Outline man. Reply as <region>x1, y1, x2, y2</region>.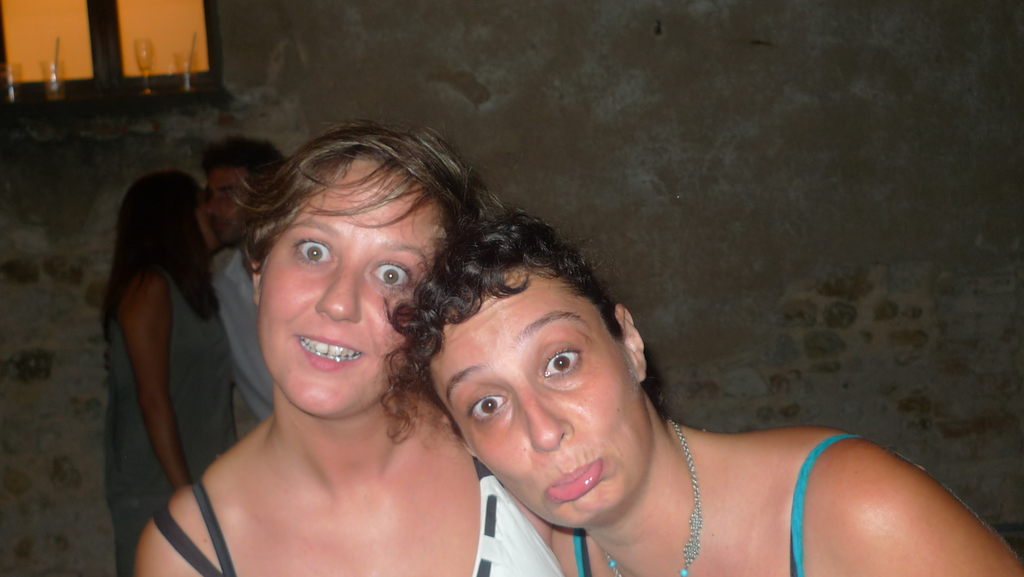
<region>202, 135, 266, 435</region>.
